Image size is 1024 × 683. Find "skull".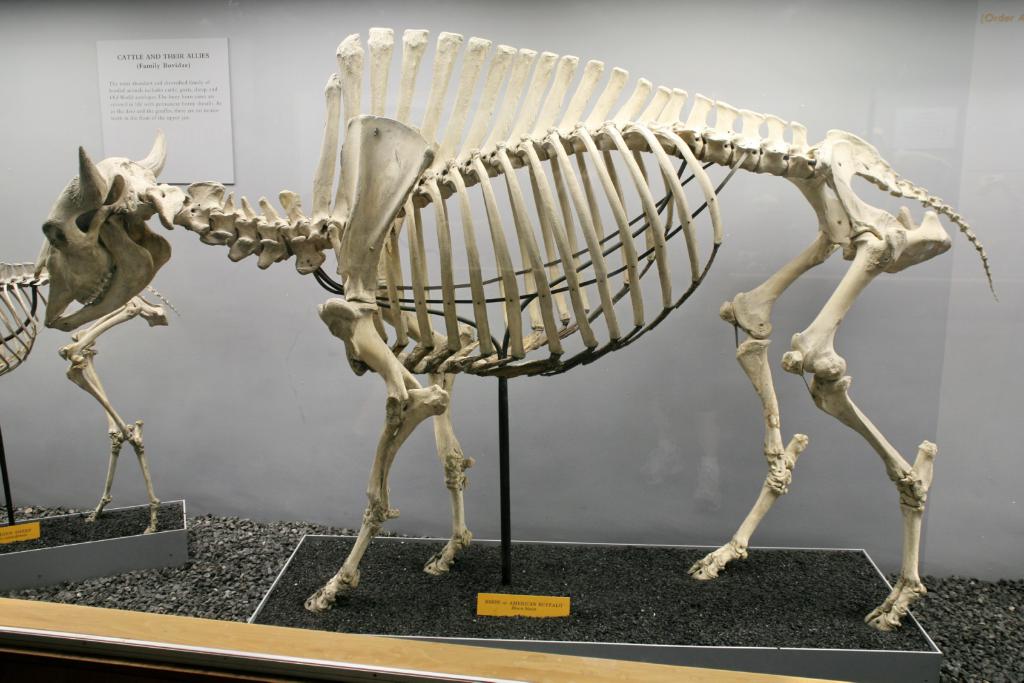
29,146,177,364.
